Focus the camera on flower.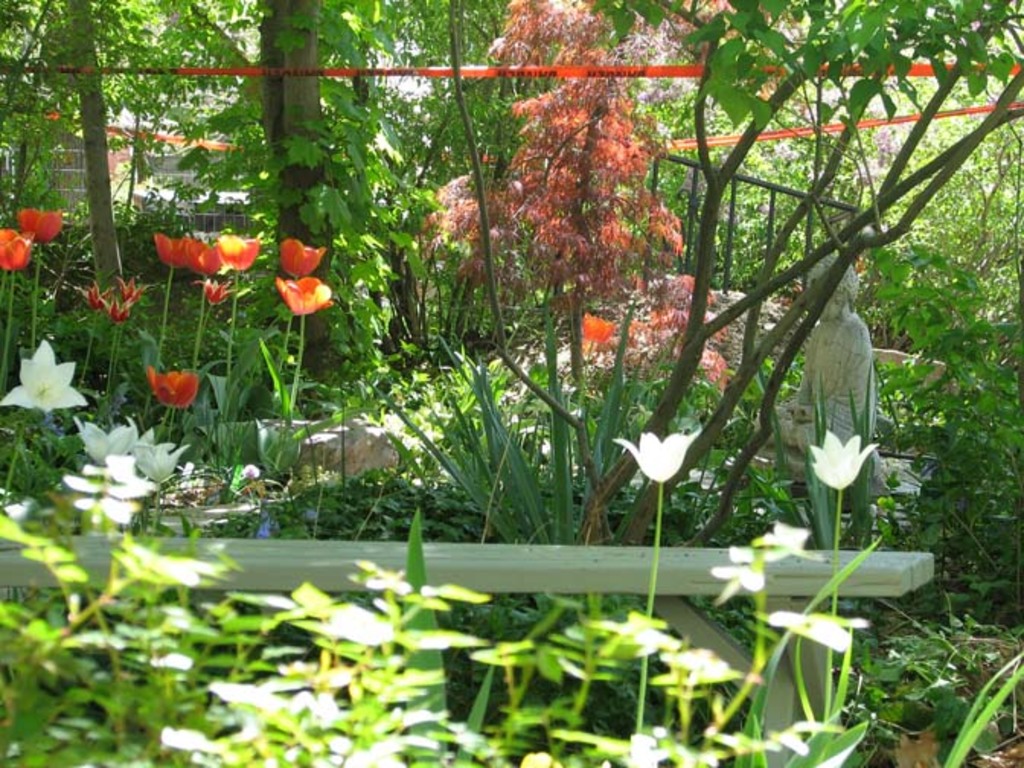
Focus region: box(189, 232, 229, 277).
